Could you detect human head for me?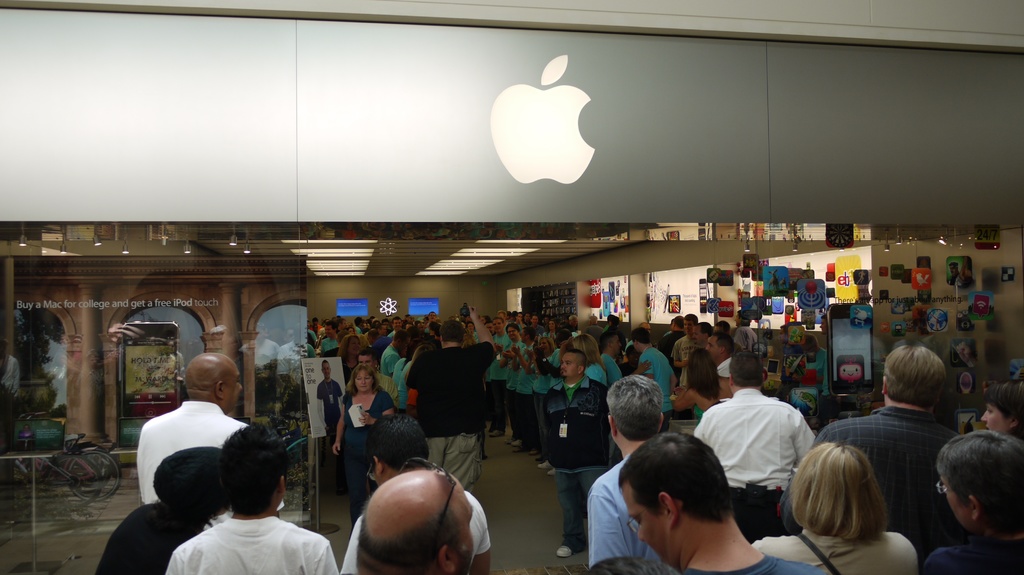
Detection result: {"x1": 467, "y1": 322, "x2": 474, "y2": 333}.
